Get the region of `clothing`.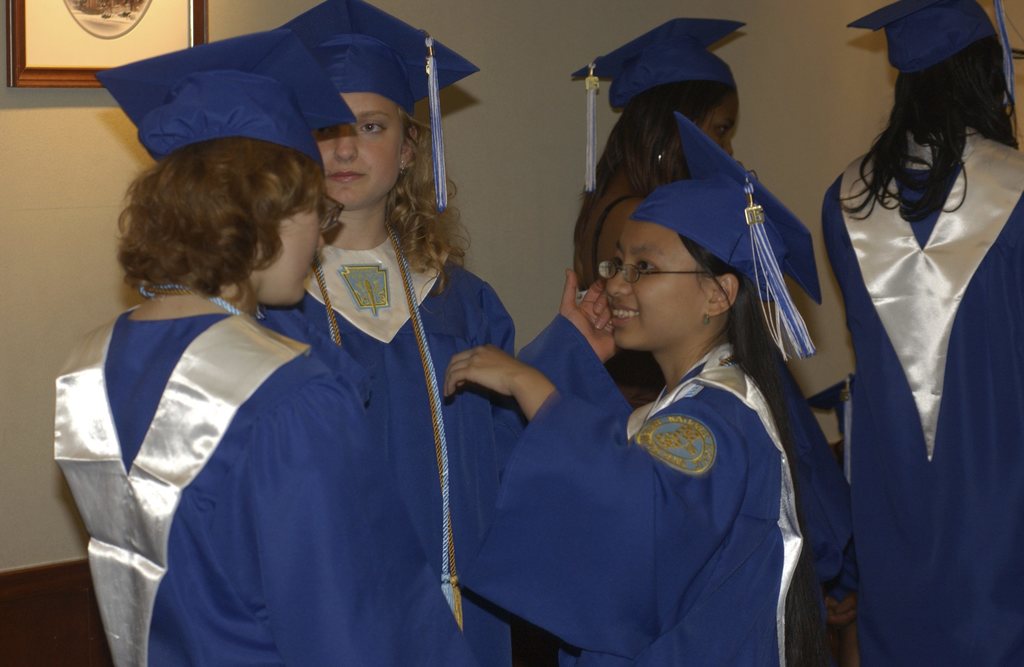
l=454, t=263, r=842, b=653.
